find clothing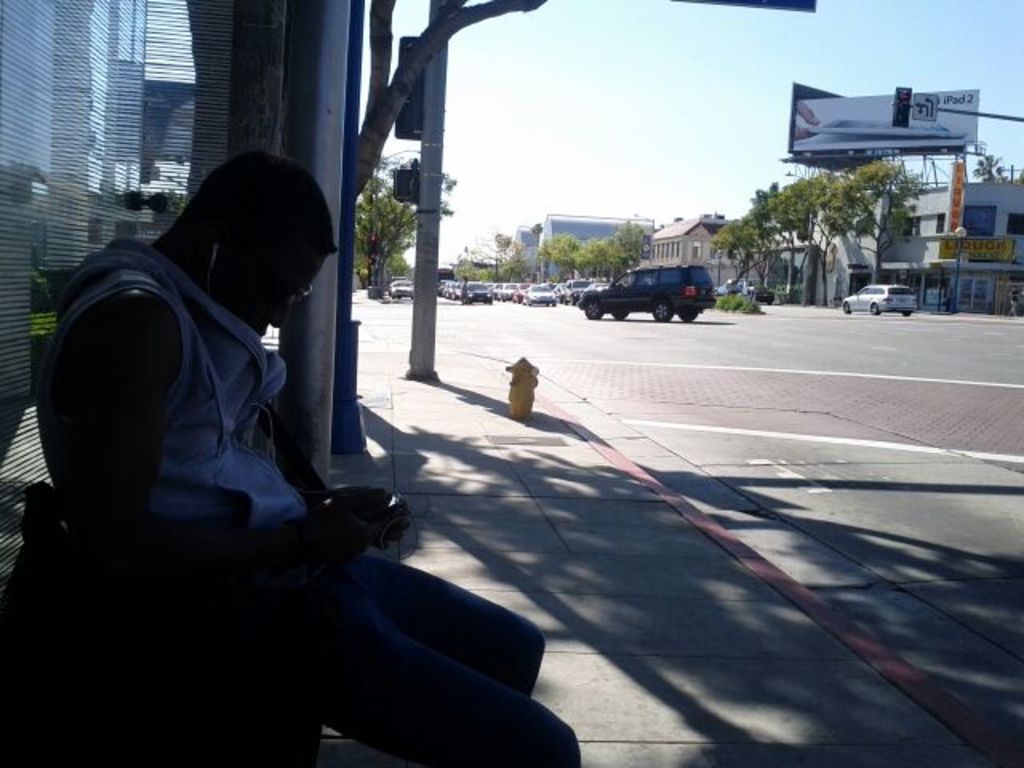
x1=1005 y1=285 x2=1022 y2=322
